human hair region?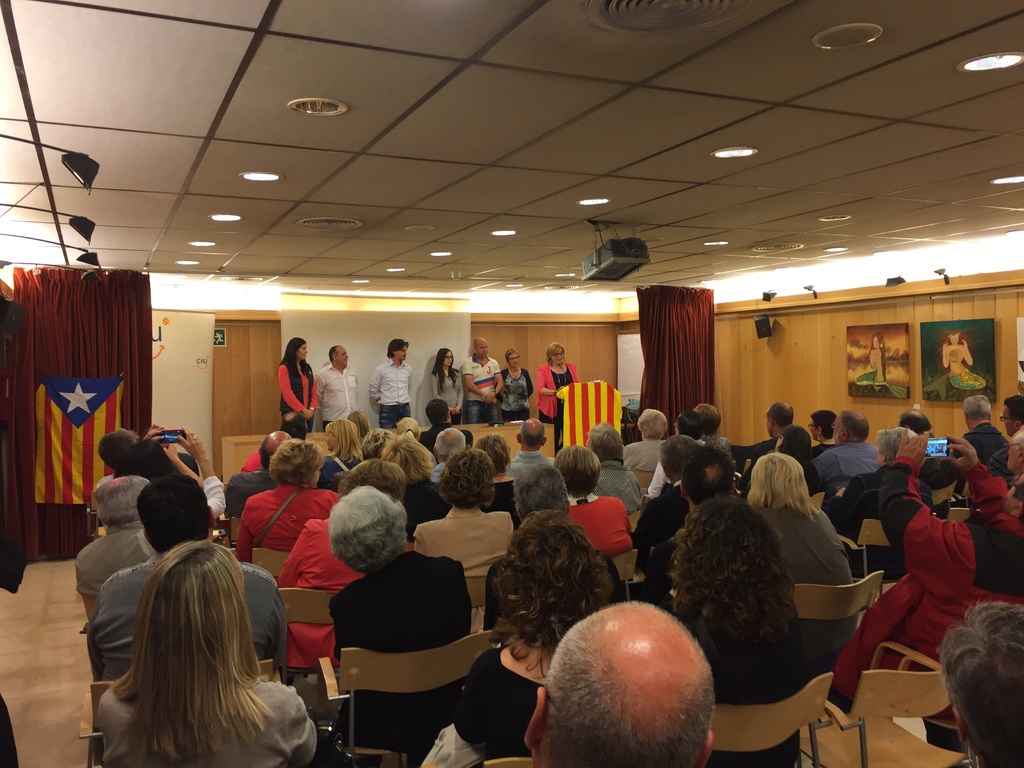
bbox=[436, 425, 465, 463]
